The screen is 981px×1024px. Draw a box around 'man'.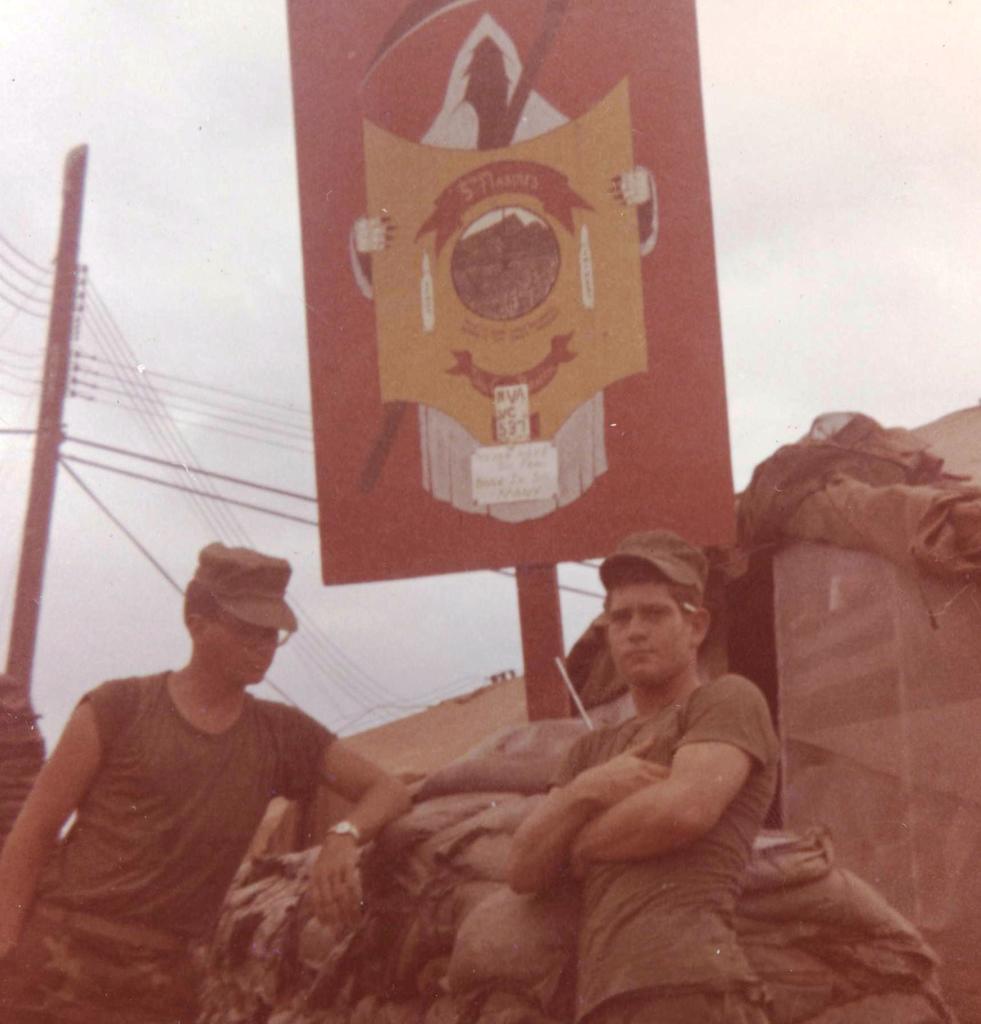
Rect(0, 531, 418, 1023).
